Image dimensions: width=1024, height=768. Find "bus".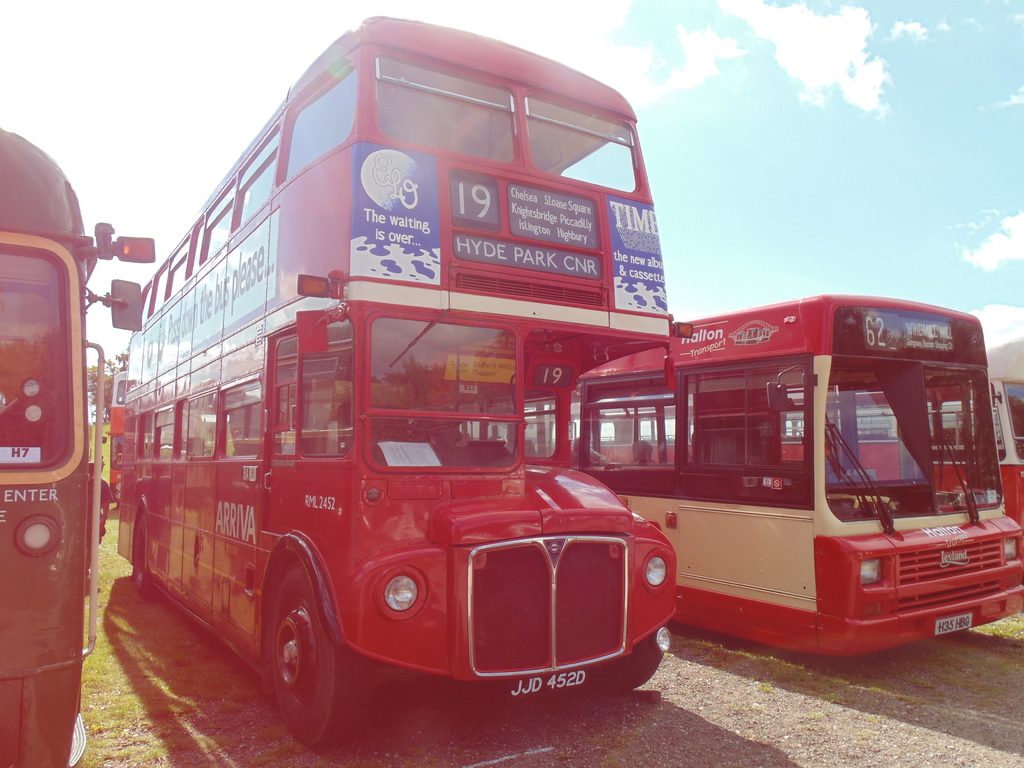
Rect(594, 331, 1023, 529).
